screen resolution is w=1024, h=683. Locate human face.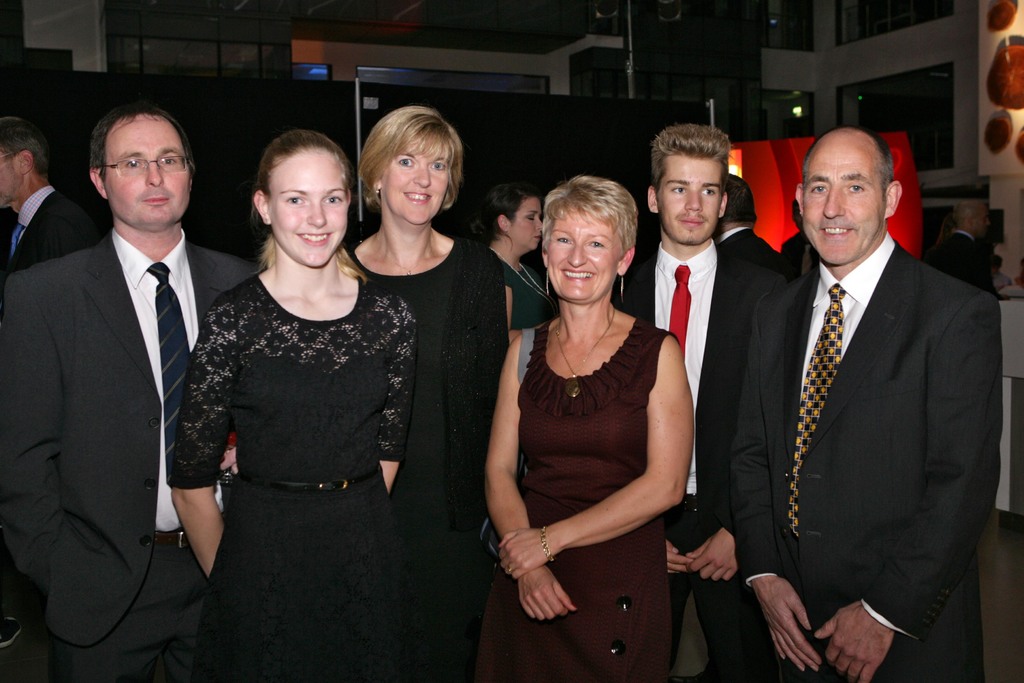
<bbox>659, 153, 724, 243</bbox>.
